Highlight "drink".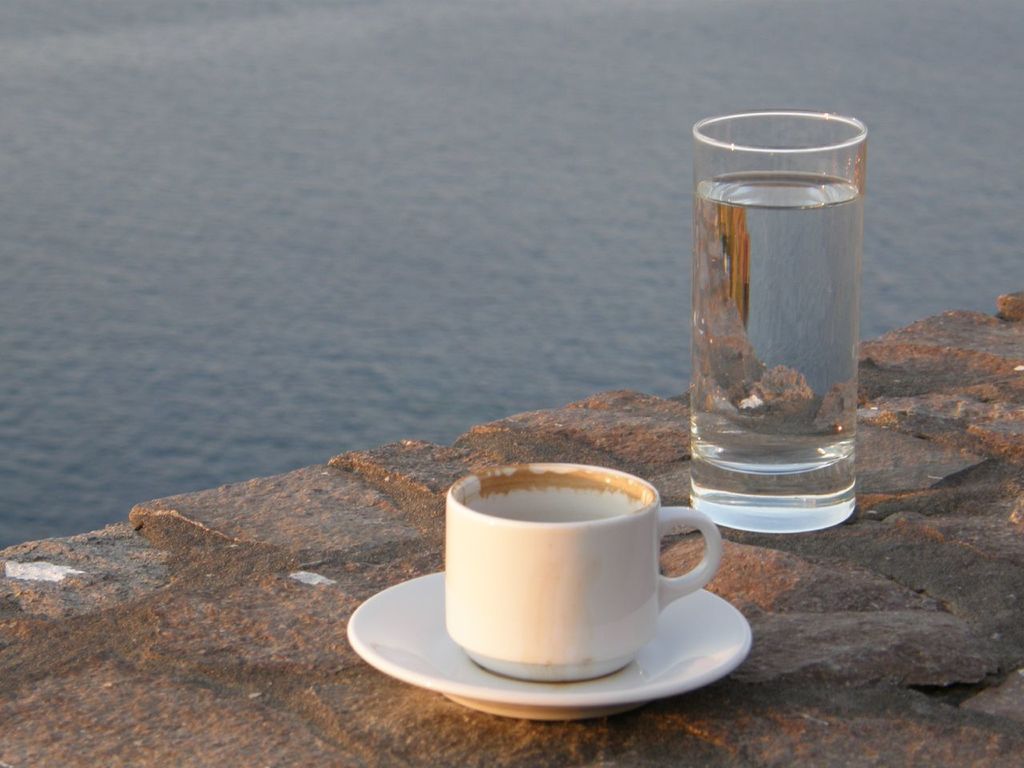
Highlighted region: Rect(689, 105, 873, 535).
